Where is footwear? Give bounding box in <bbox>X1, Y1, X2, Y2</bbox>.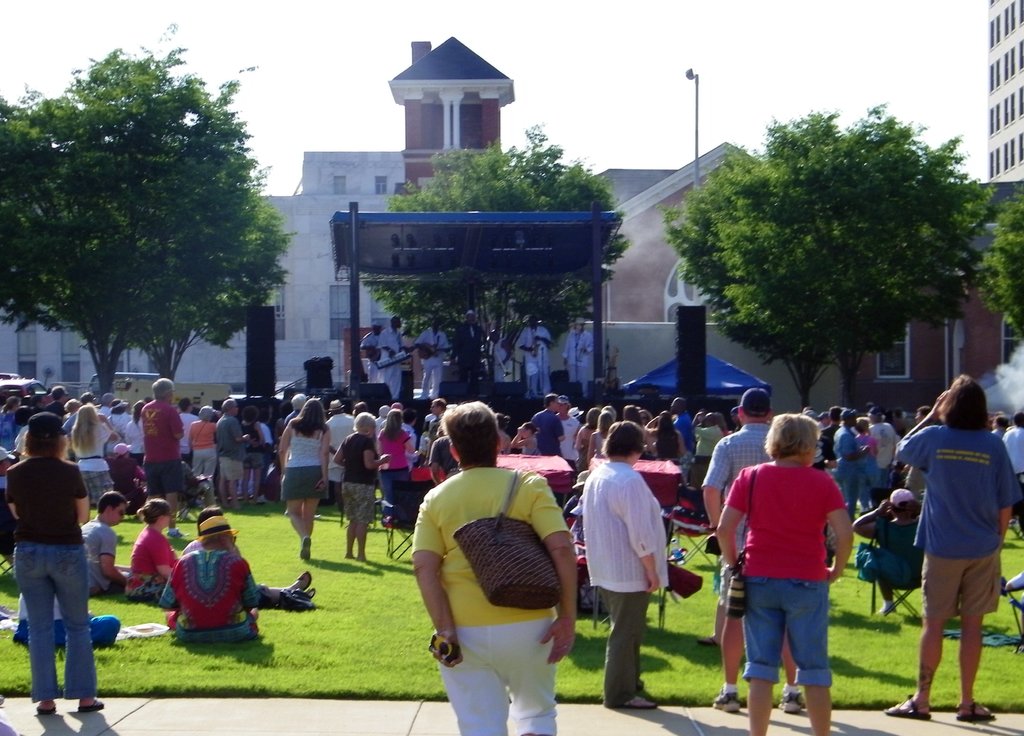
<bbox>883, 694, 933, 719</bbox>.
